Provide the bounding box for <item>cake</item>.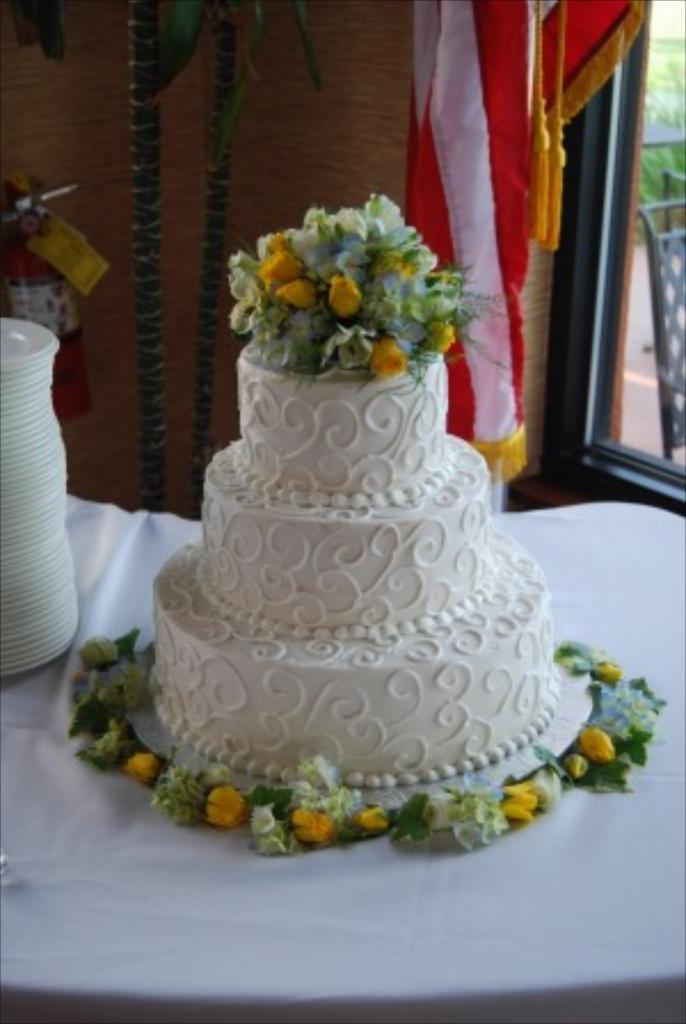
Rect(151, 341, 563, 791).
